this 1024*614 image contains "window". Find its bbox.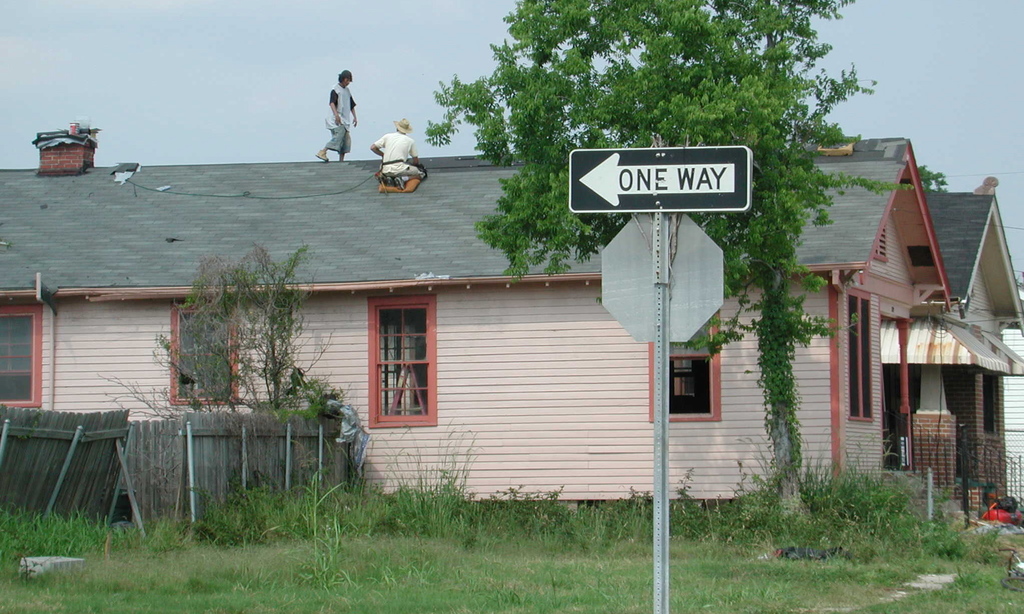
<region>0, 300, 42, 410</region>.
